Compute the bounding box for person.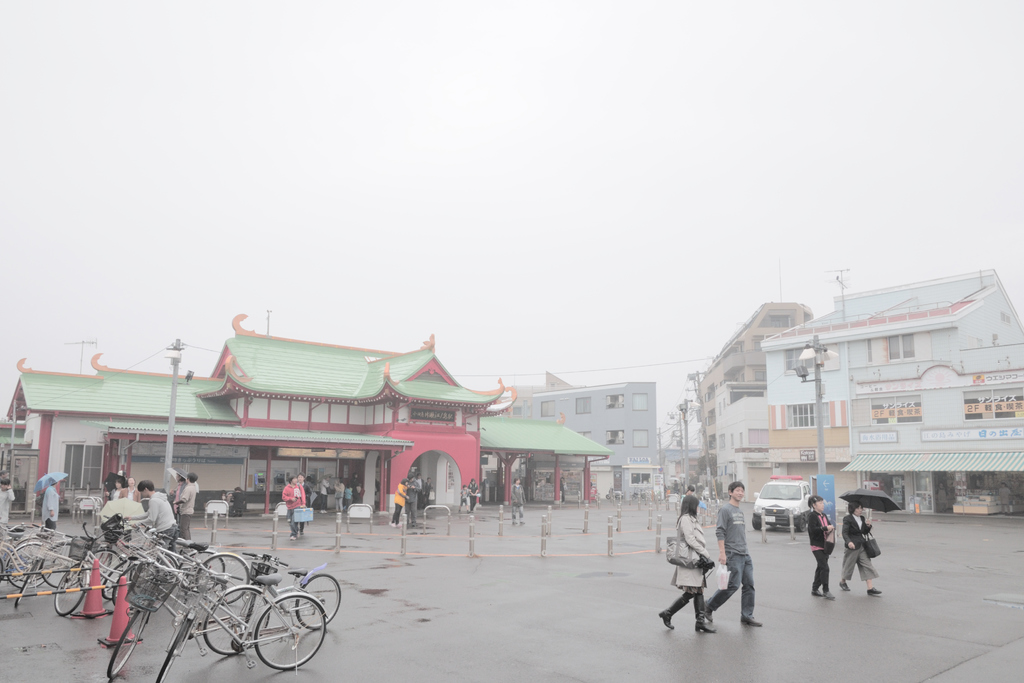
rect(384, 477, 419, 525).
